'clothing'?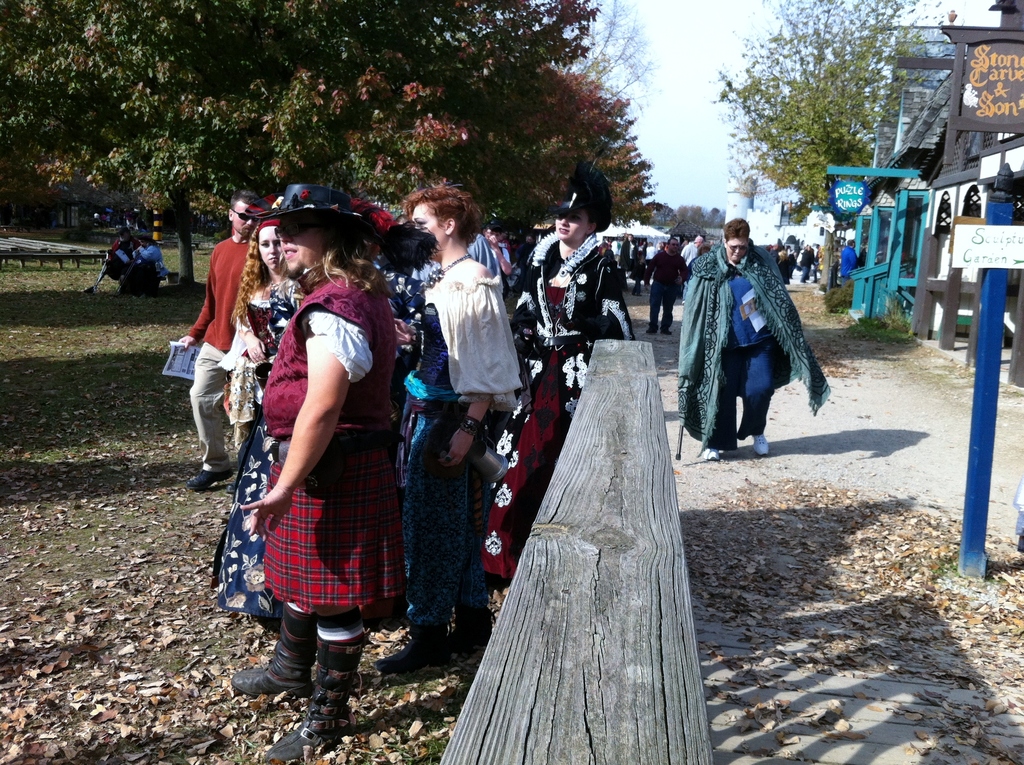
crop(519, 243, 536, 275)
